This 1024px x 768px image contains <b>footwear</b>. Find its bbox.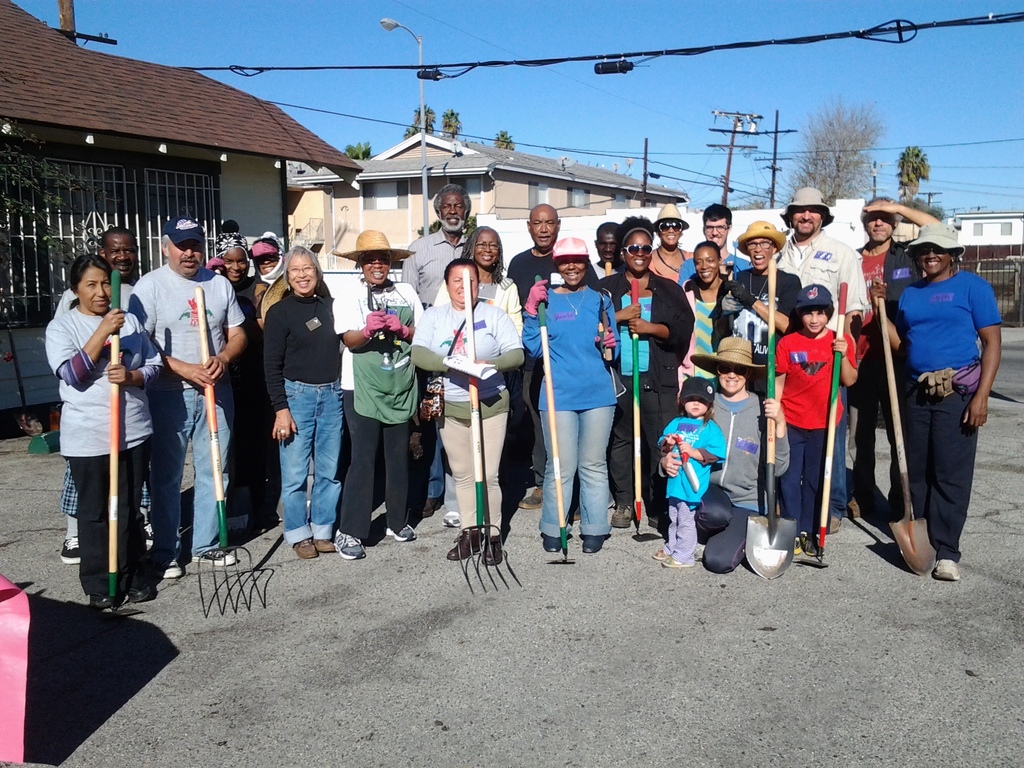
516:487:549:512.
